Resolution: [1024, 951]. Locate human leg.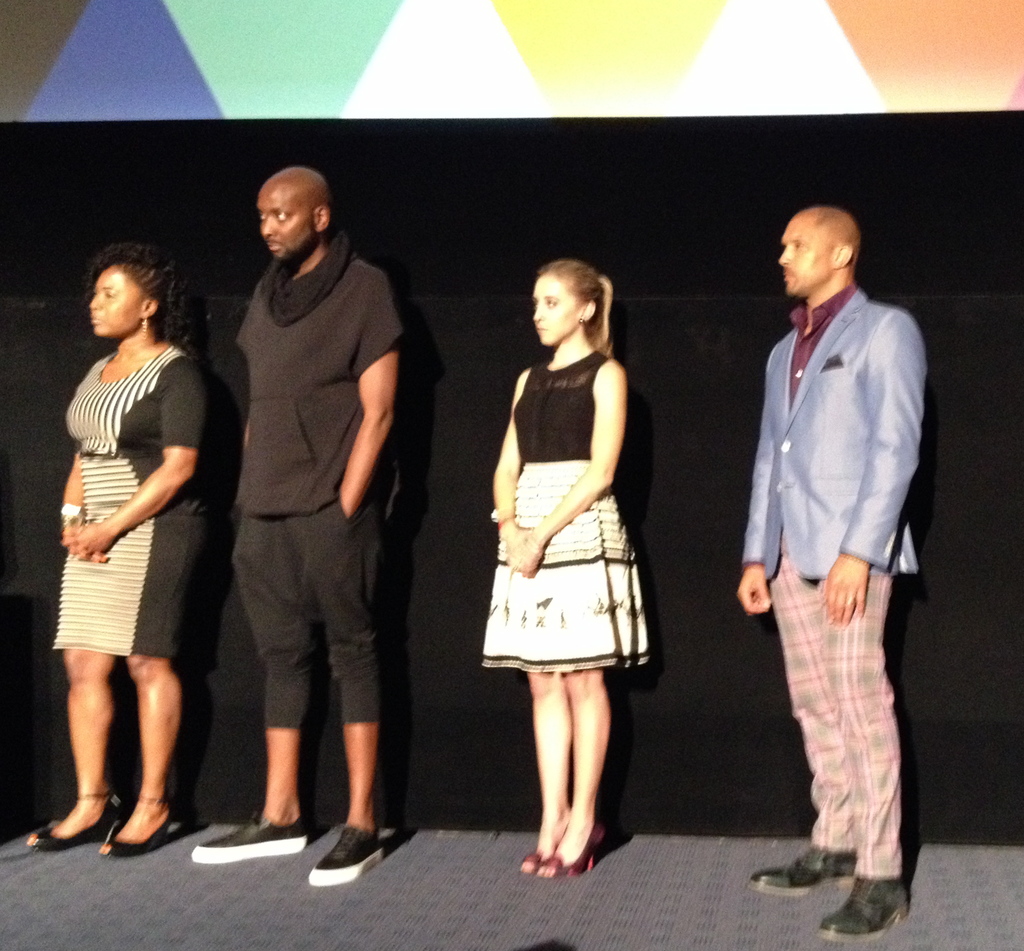
l=546, t=679, r=614, b=881.
